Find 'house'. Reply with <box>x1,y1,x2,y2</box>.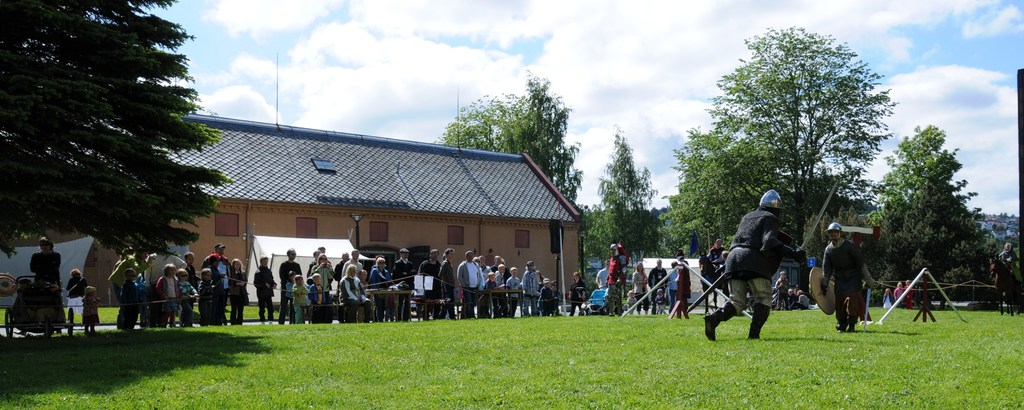
<box>155,102,595,315</box>.
